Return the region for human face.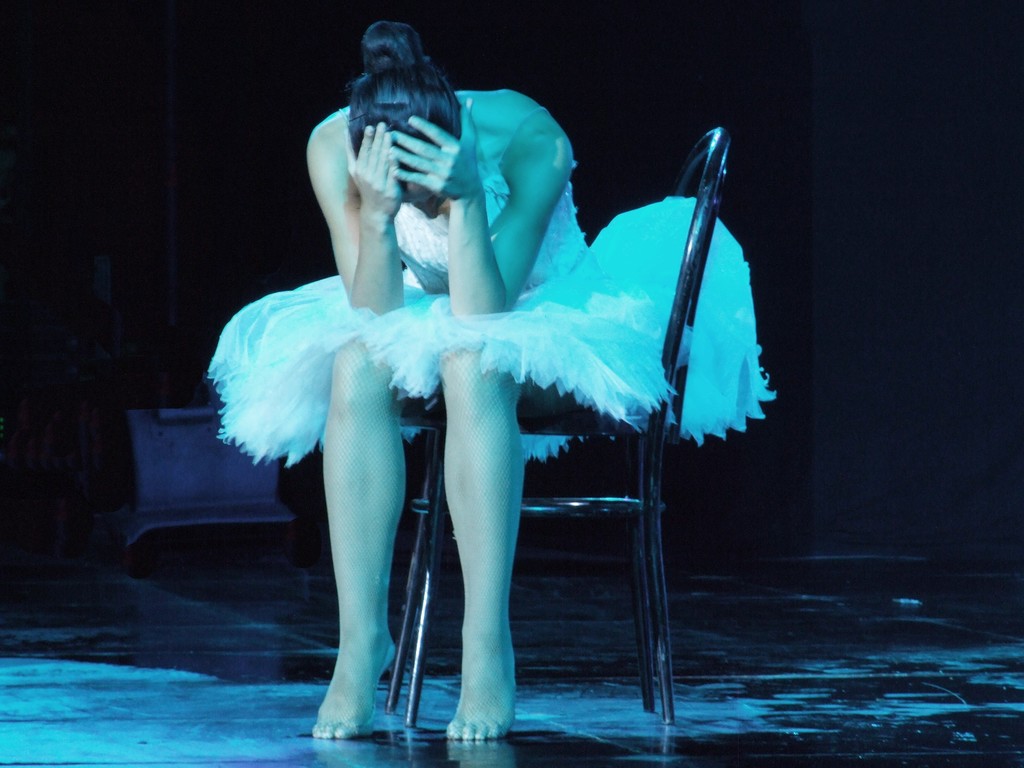
{"x1": 396, "y1": 178, "x2": 447, "y2": 218}.
